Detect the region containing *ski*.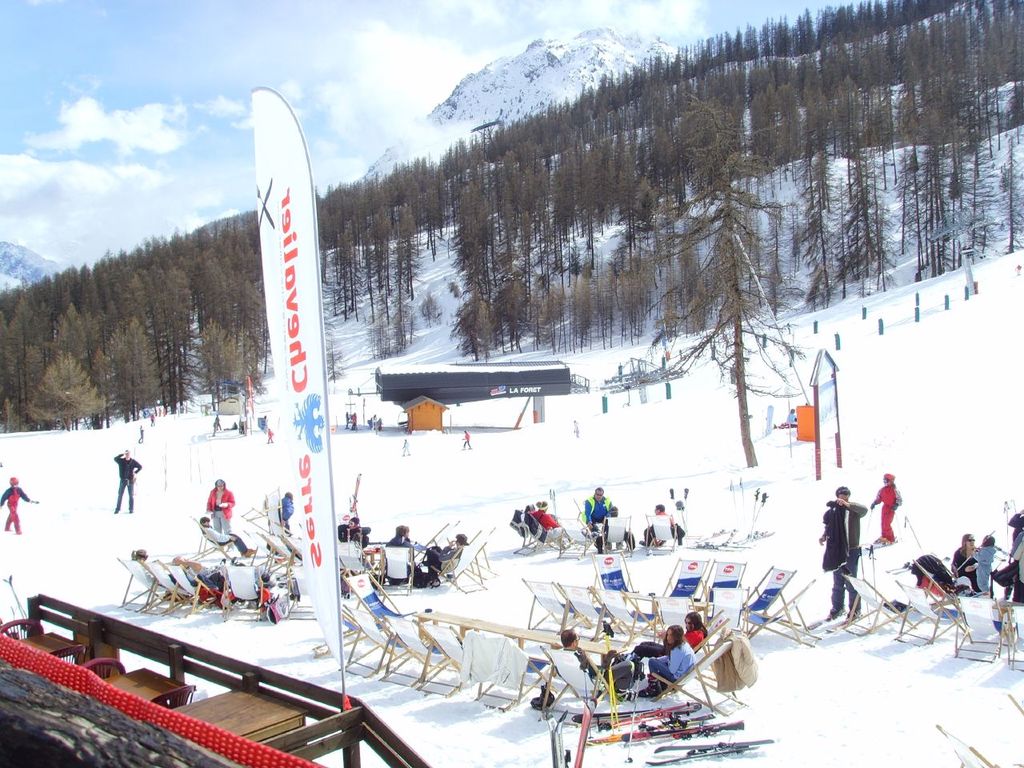
pyautogui.locateOnScreen(592, 698, 702, 736).
